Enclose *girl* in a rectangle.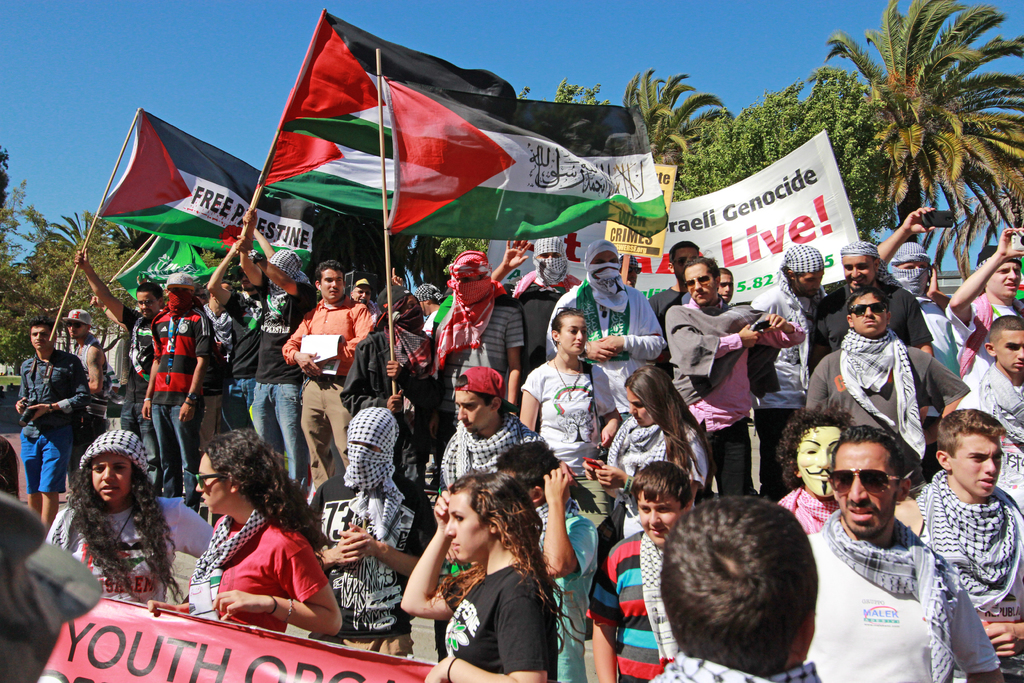
l=47, t=428, r=189, b=609.
